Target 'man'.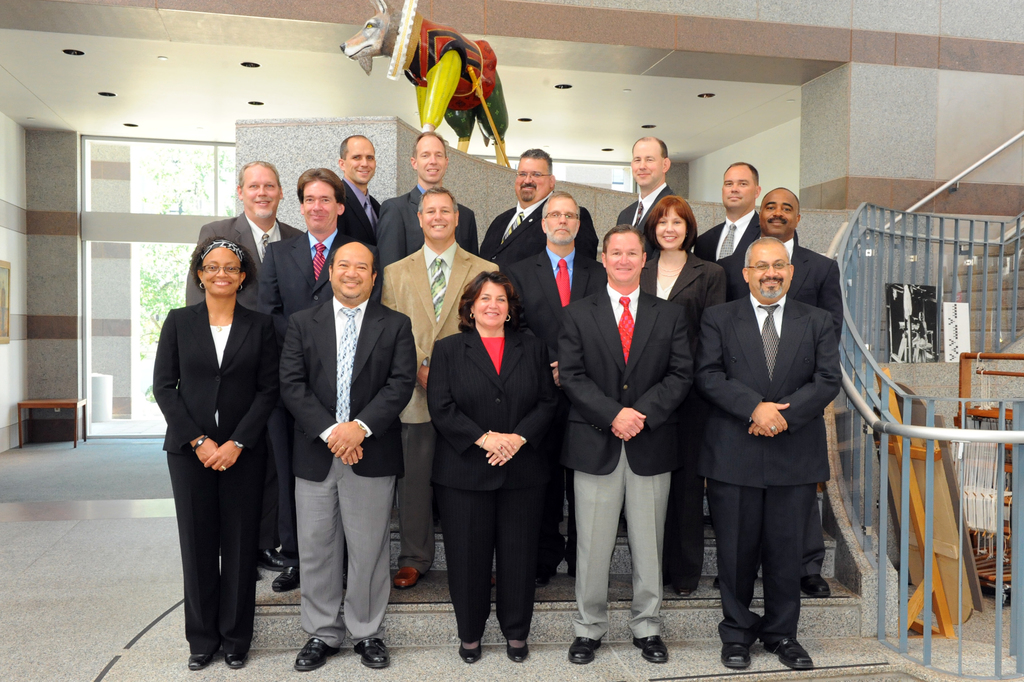
Target region: Rect(256, 165, 366, 593).
